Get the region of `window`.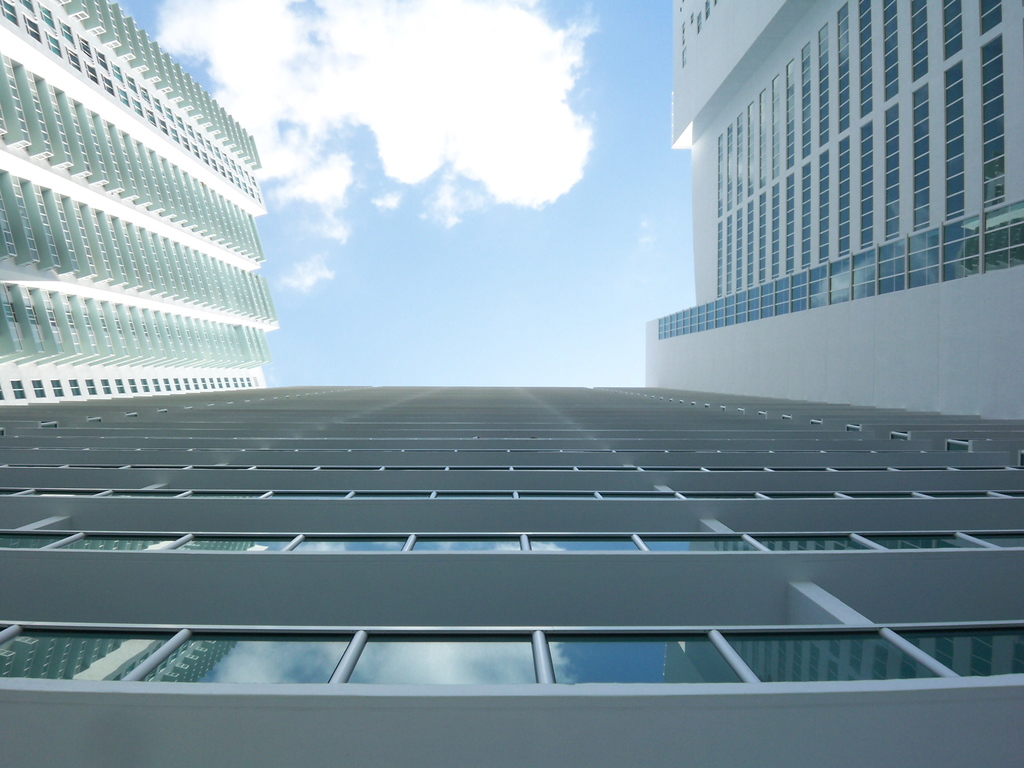
bbox=[655, 200, 1023, 341].
